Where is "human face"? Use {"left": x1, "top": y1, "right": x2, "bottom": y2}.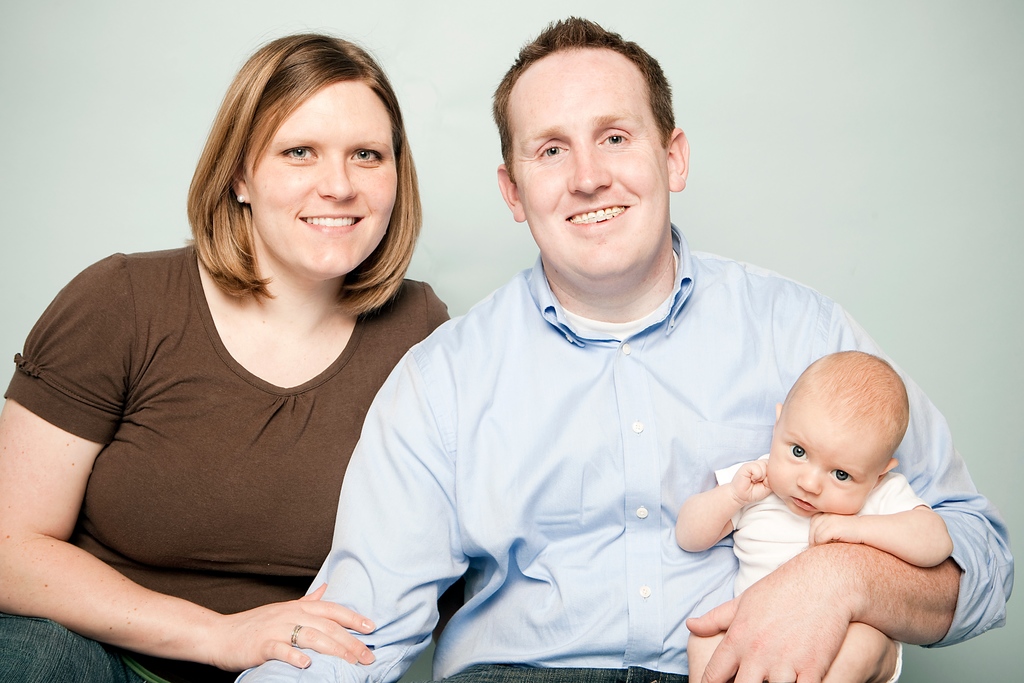
{"left": 241, "top": 77, "right": 399, "bottom": 277}.
